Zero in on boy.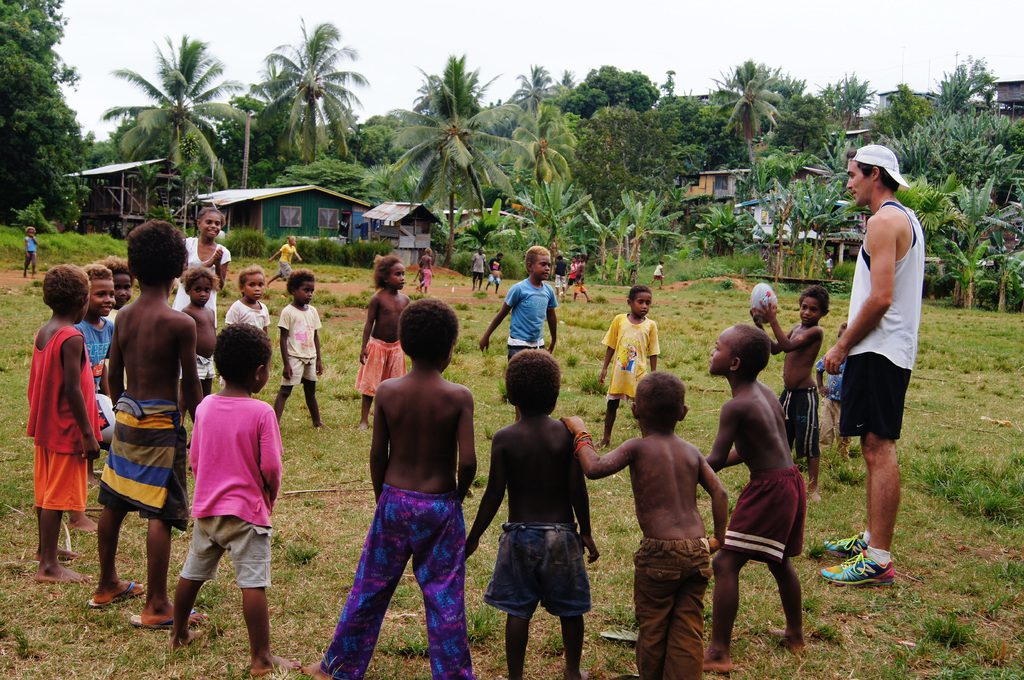
Zeroed in: <region>596, 281, 660, 450</region>.
